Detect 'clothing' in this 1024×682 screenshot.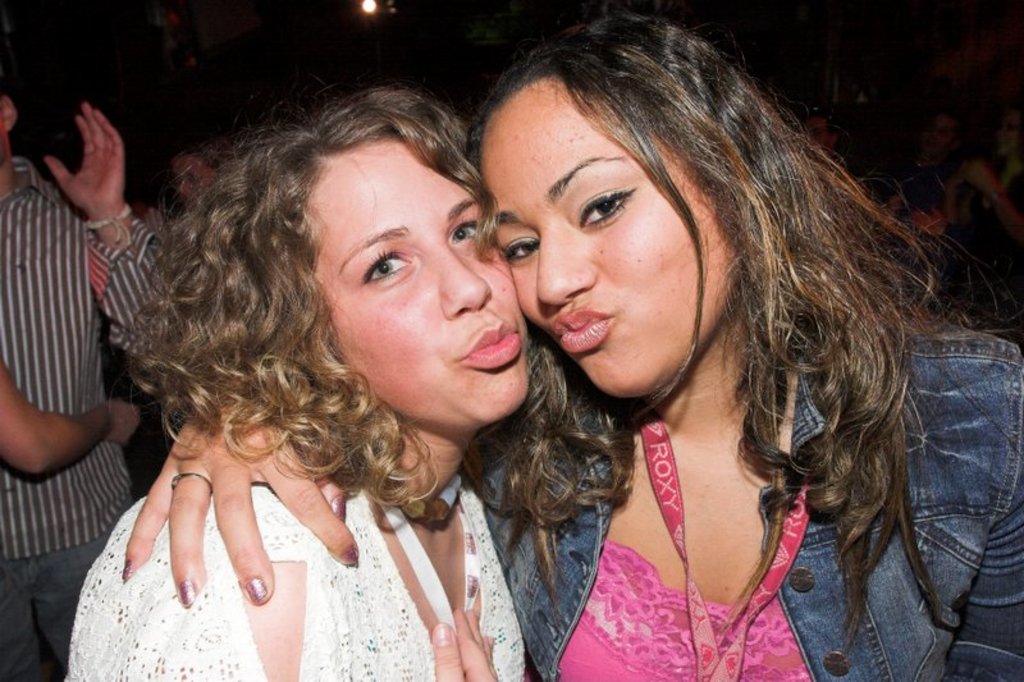
Detection: {"x1": 65, "y1": 481, "x2": 526, "y2": 681}.
